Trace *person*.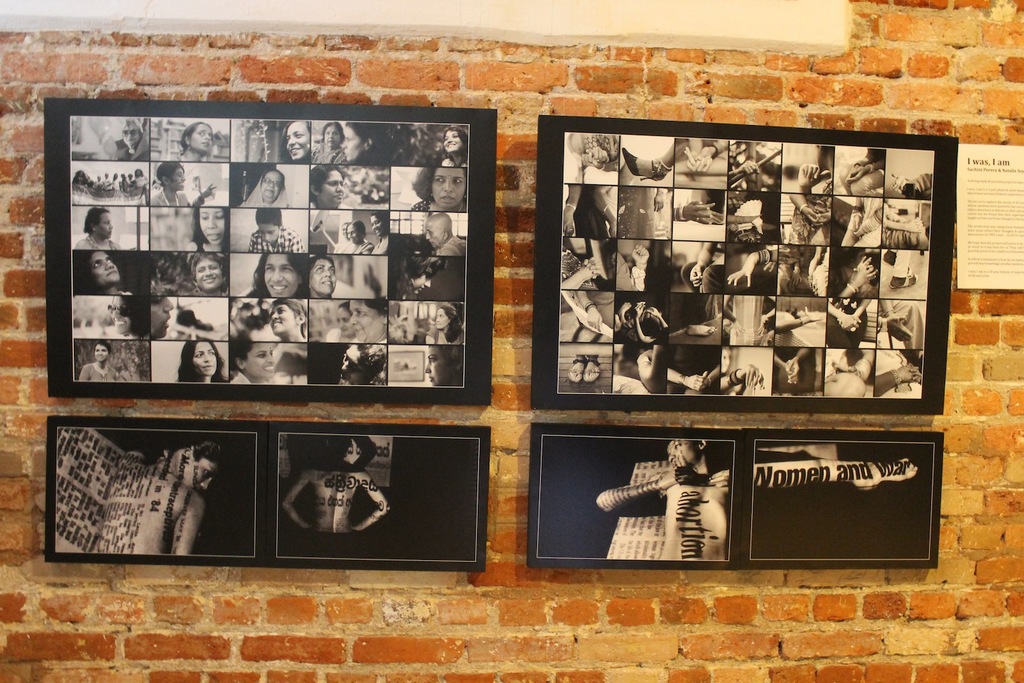
Traced to 829, 297, 876, 340.
